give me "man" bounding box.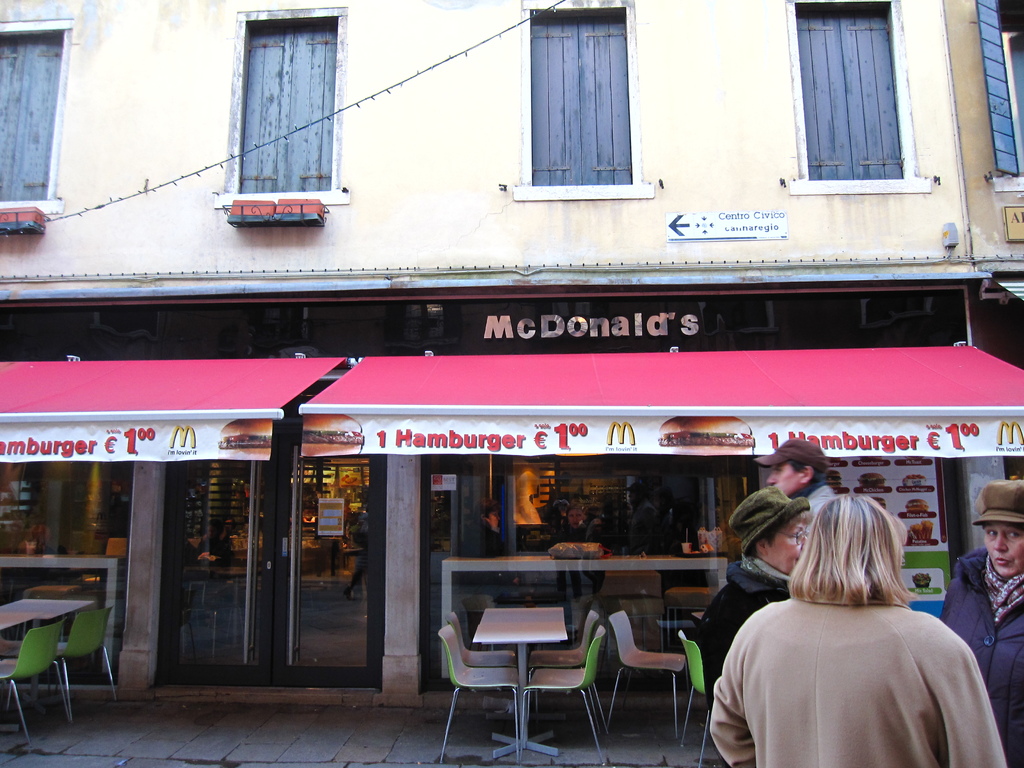
{"left": 751, "top": 440, "right": 840, "bottom": 534}.
